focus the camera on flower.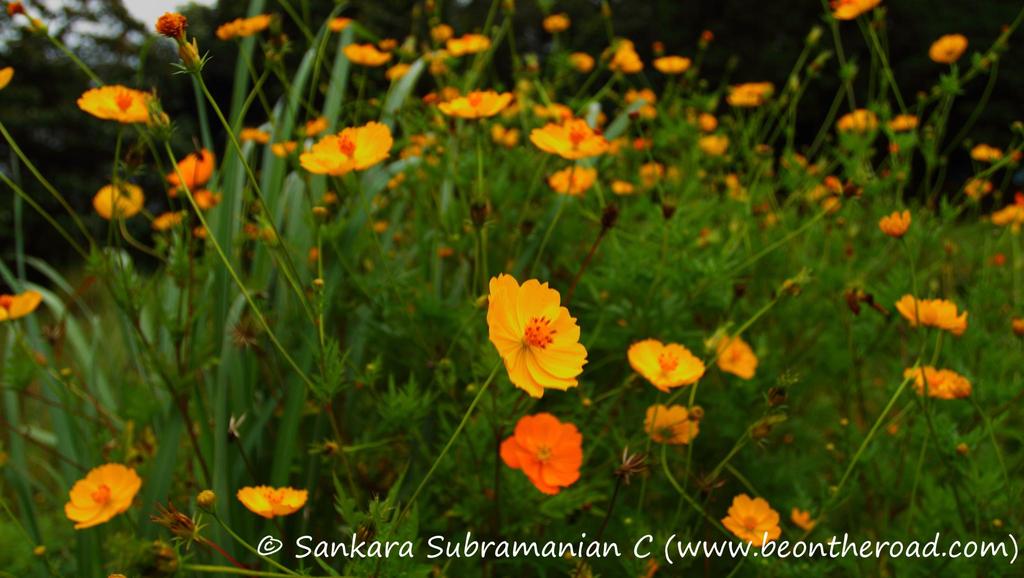
Focus region: Rect(314, 202, 328, 220).
